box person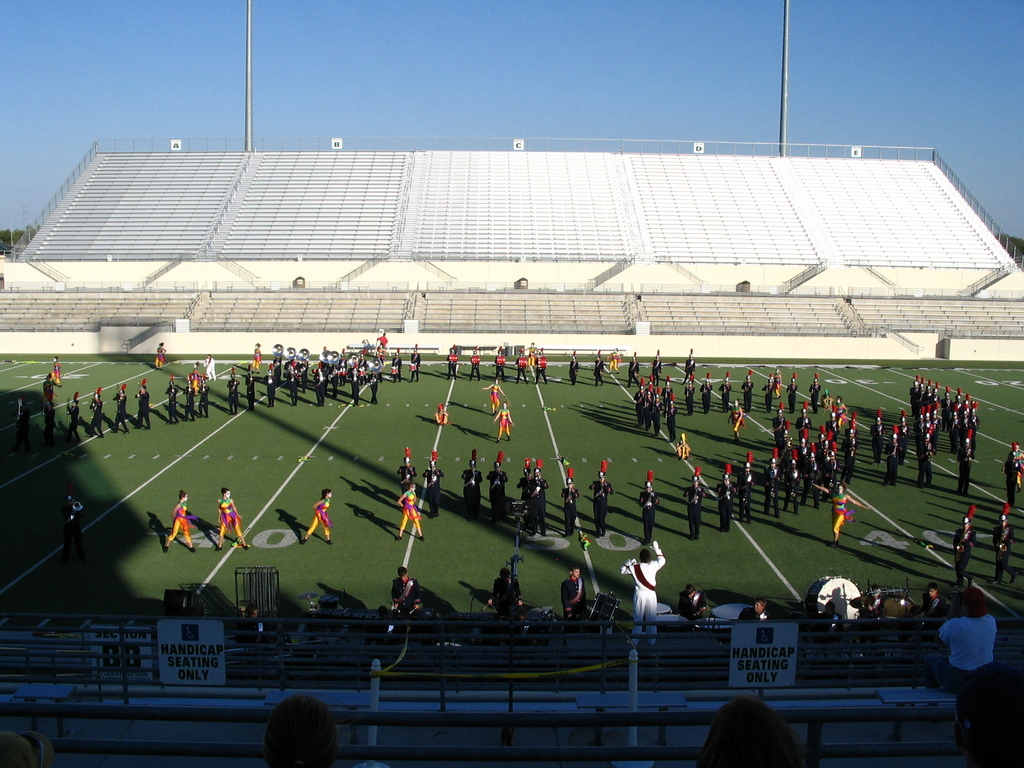
238/604/279/646
